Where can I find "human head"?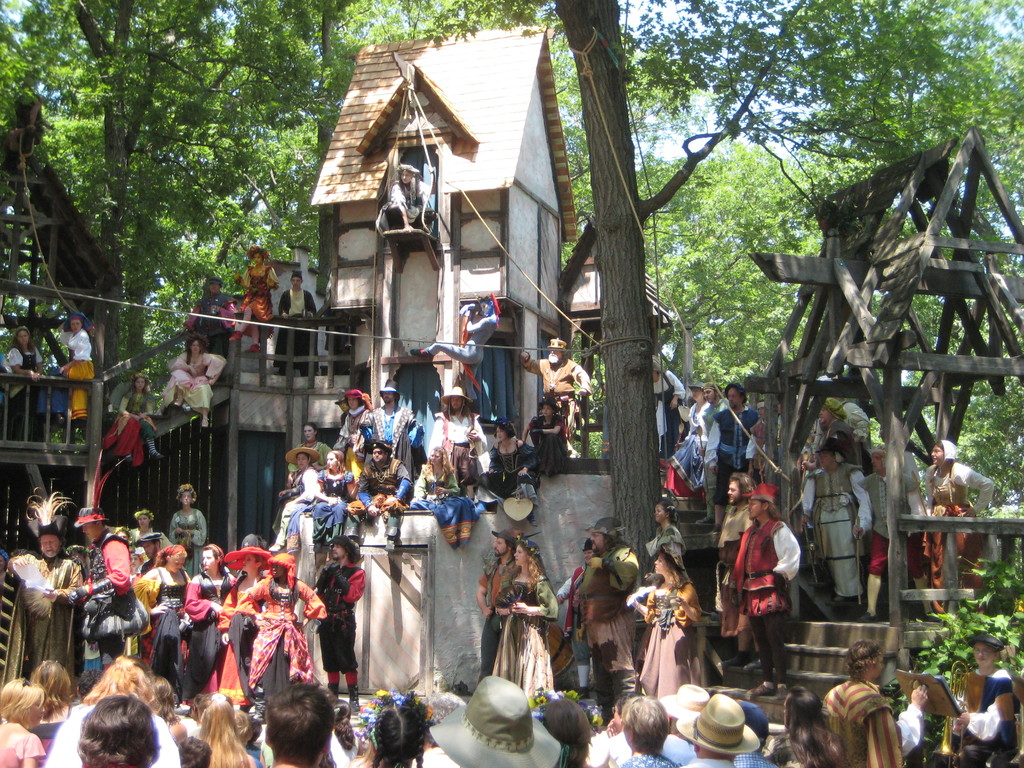
You can find it at box=[686, 380, 702, 402].
